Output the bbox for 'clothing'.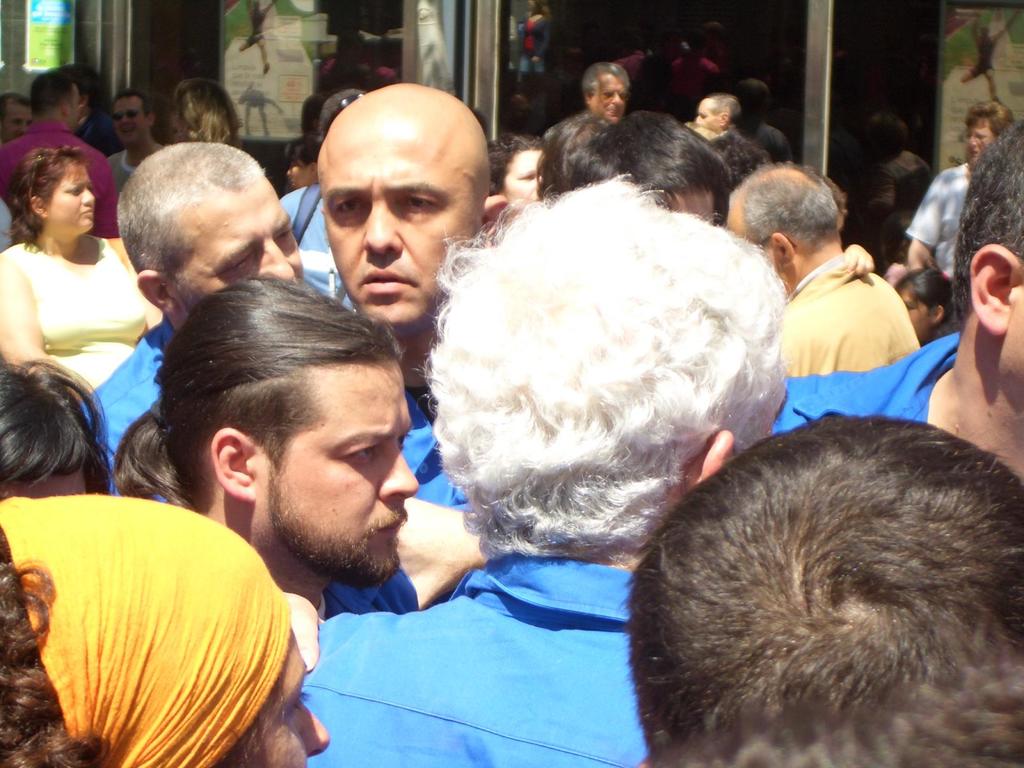
<box>321,569,420,624</box>.
